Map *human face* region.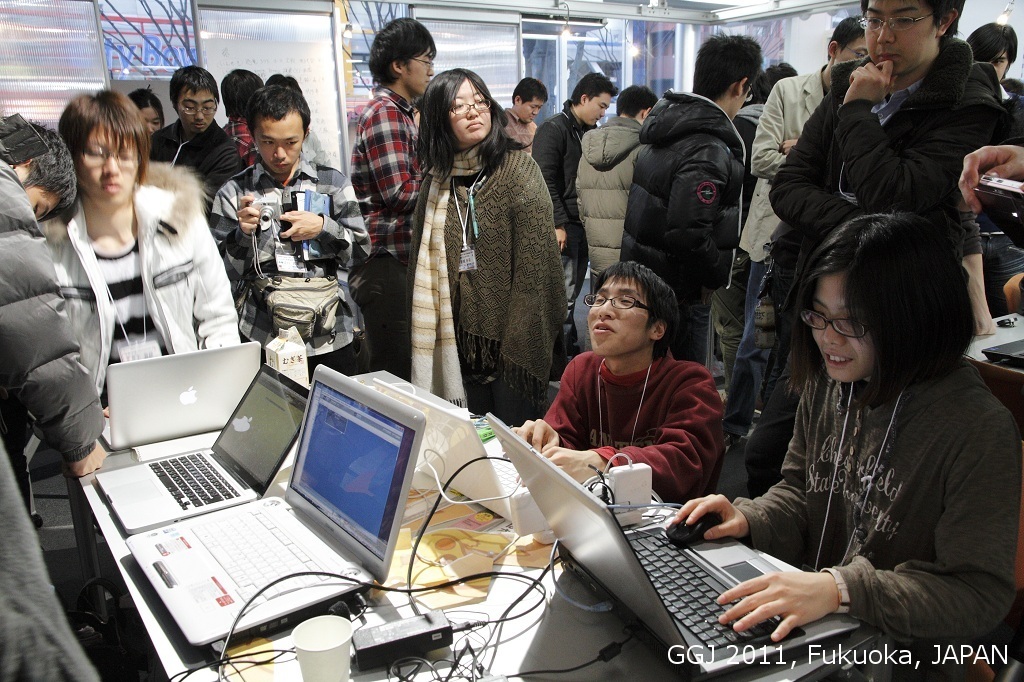
Mapped to x1=399, y1=44, x2=433, y2=96.
